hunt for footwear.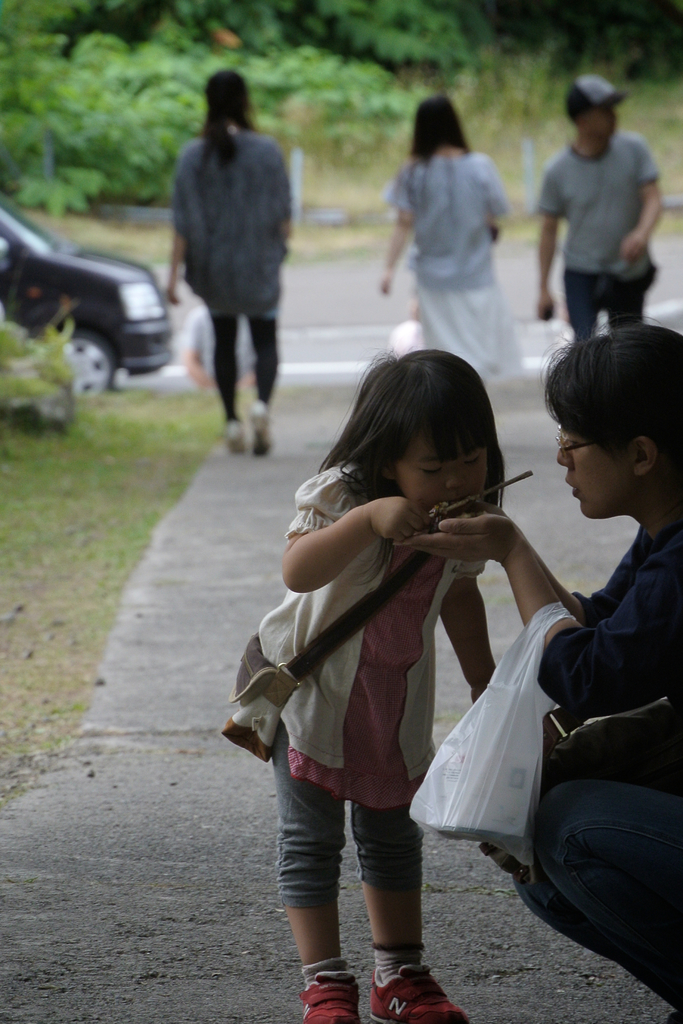
Hunted down at region(227, 429, 247, 452).
